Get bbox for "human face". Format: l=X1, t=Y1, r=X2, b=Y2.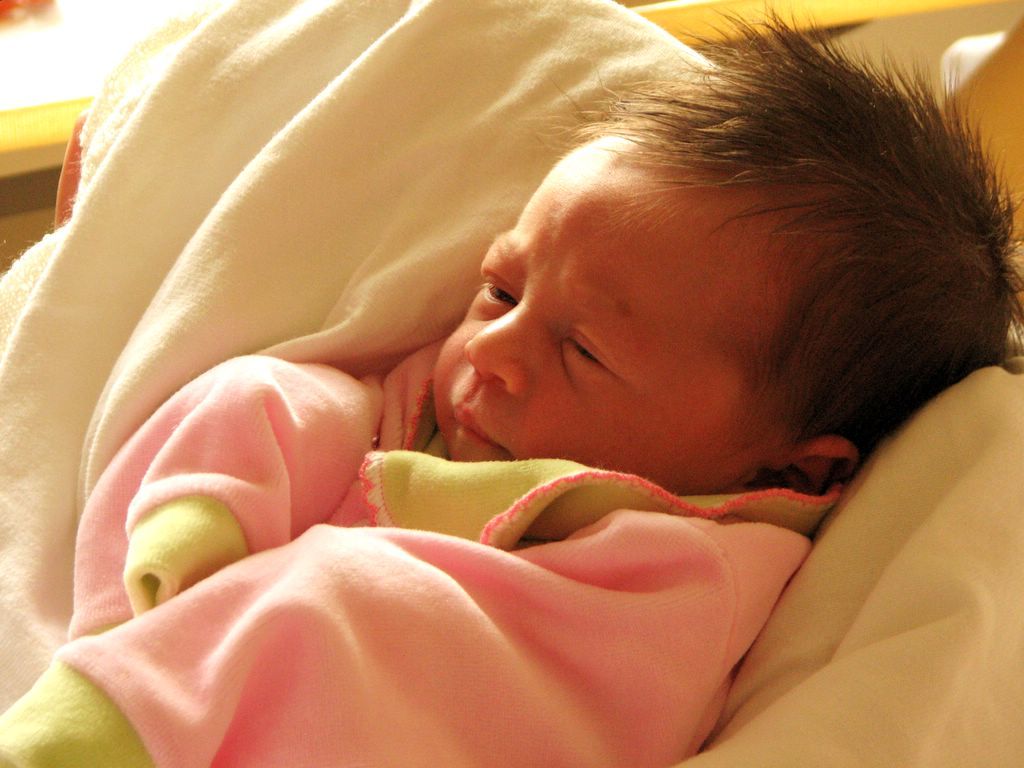
l=428, t=155, r=773, b=481.
